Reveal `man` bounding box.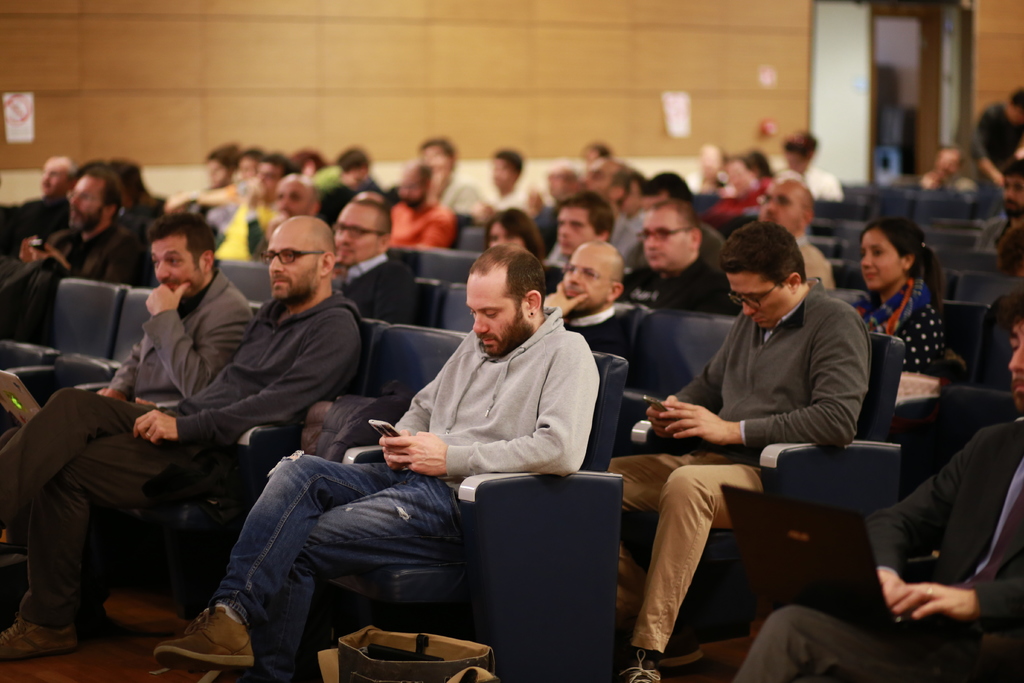
Revealed: [left=542, top=192, right=615, bottom=301].
